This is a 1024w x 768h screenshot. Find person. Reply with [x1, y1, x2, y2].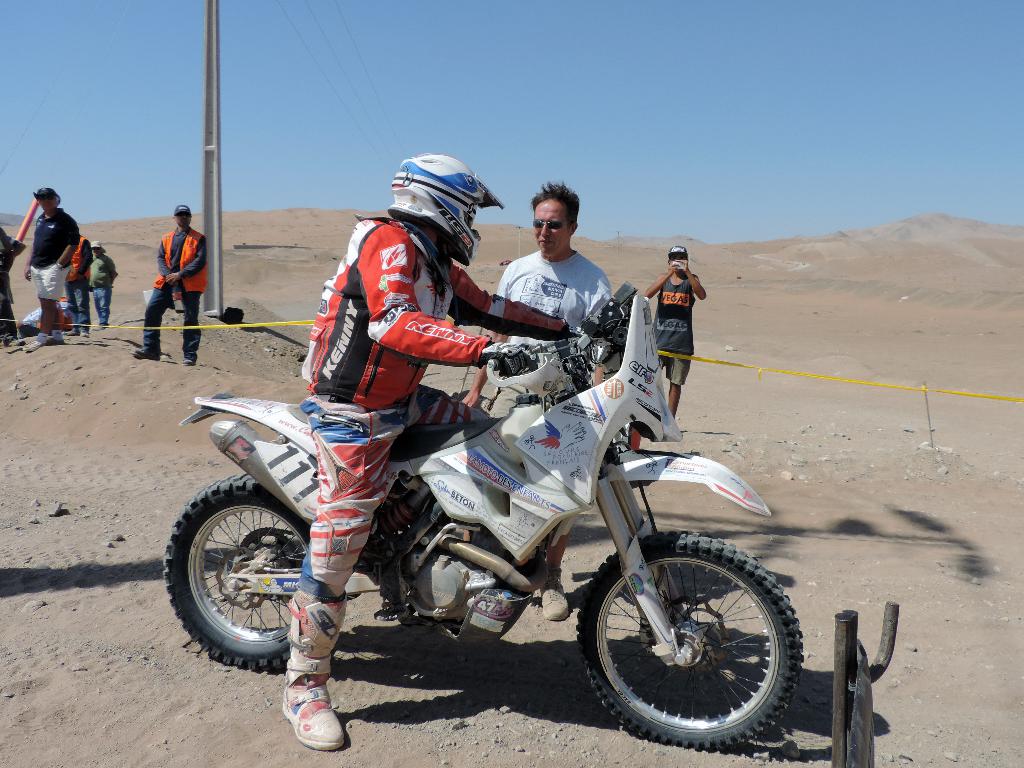
[134, 200, 195, 361].
